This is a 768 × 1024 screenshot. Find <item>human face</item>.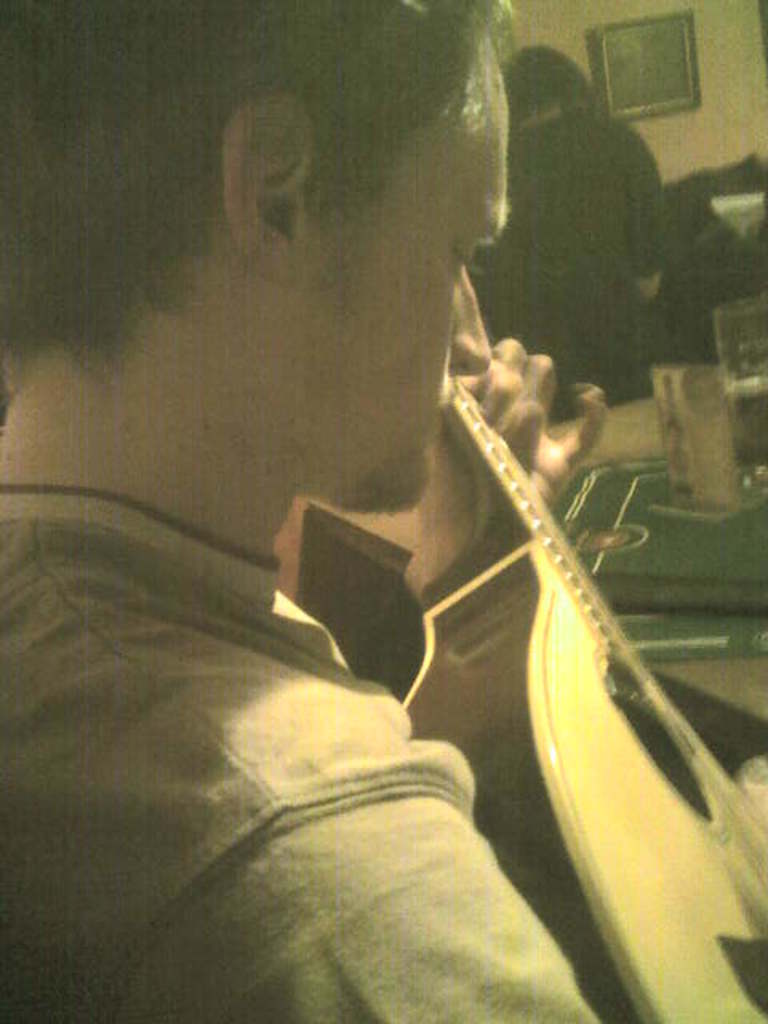
Bounding box: (310, 34, 512, 509).
